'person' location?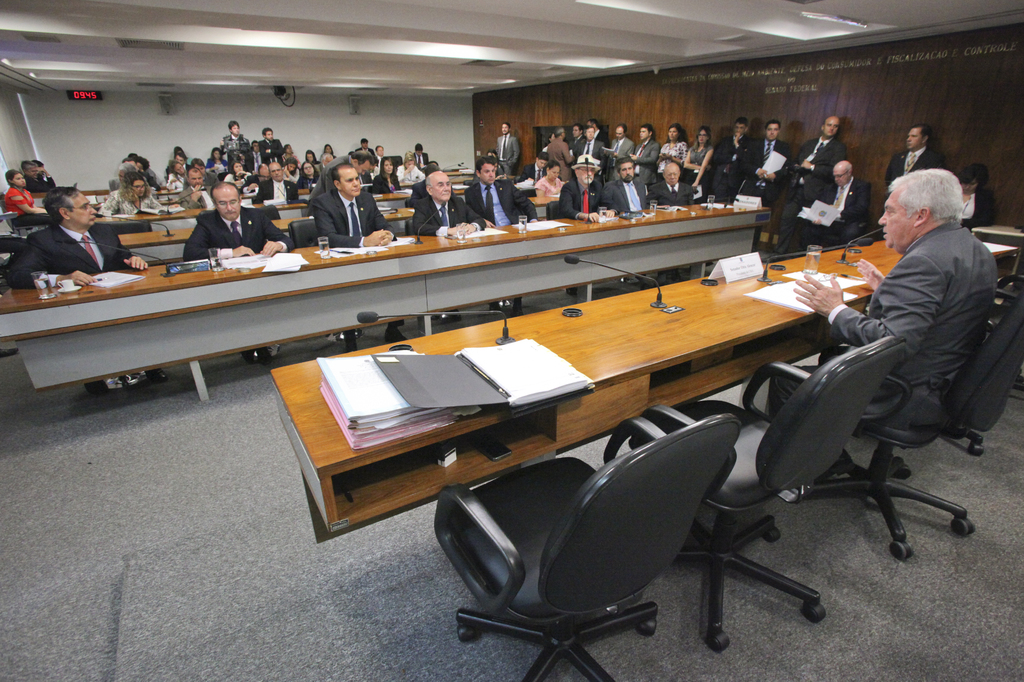
(left=426, top=163, right=442, bottom=172)
